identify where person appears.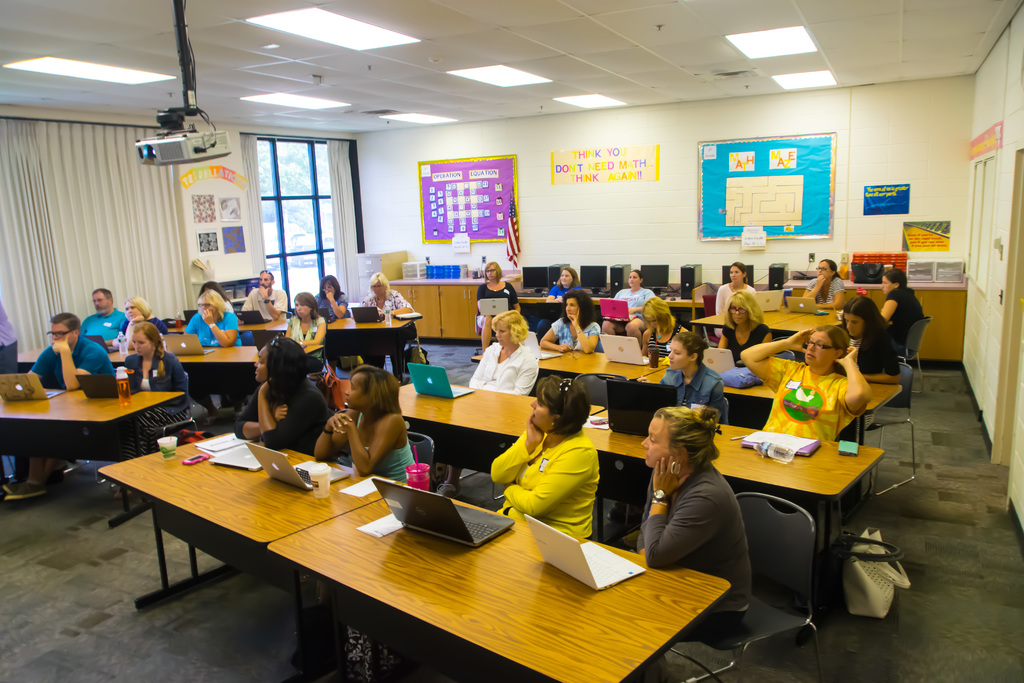
Appears at 117 323 193 461.
